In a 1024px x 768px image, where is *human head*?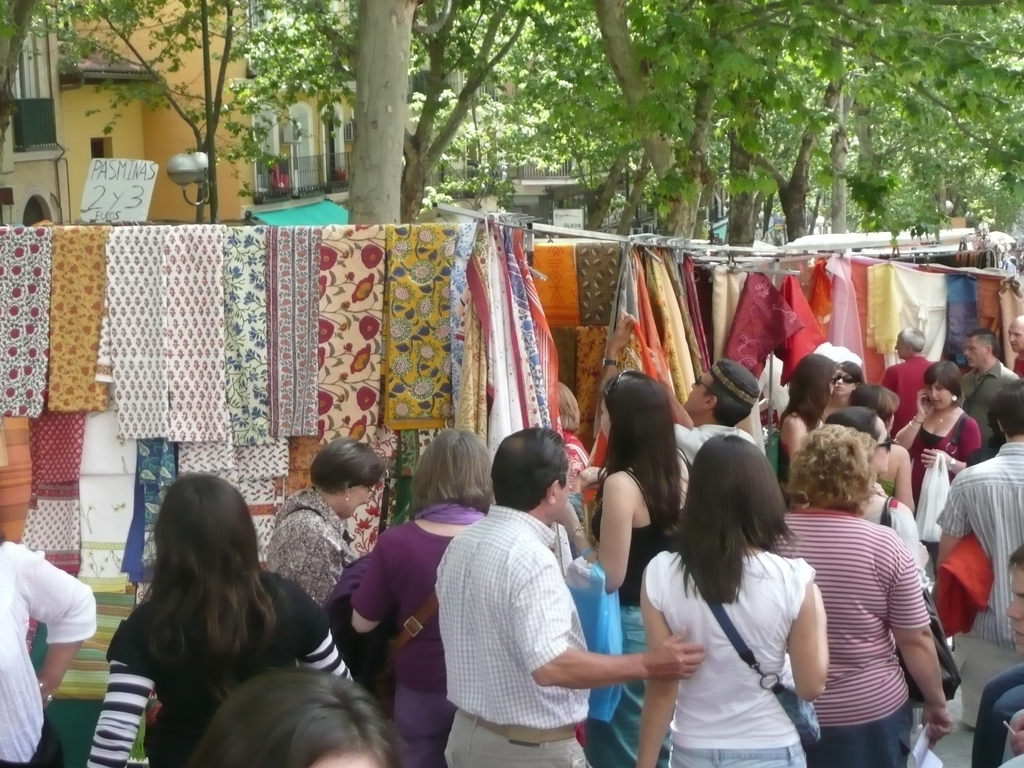
rect(998, 377, 1023, 445).
